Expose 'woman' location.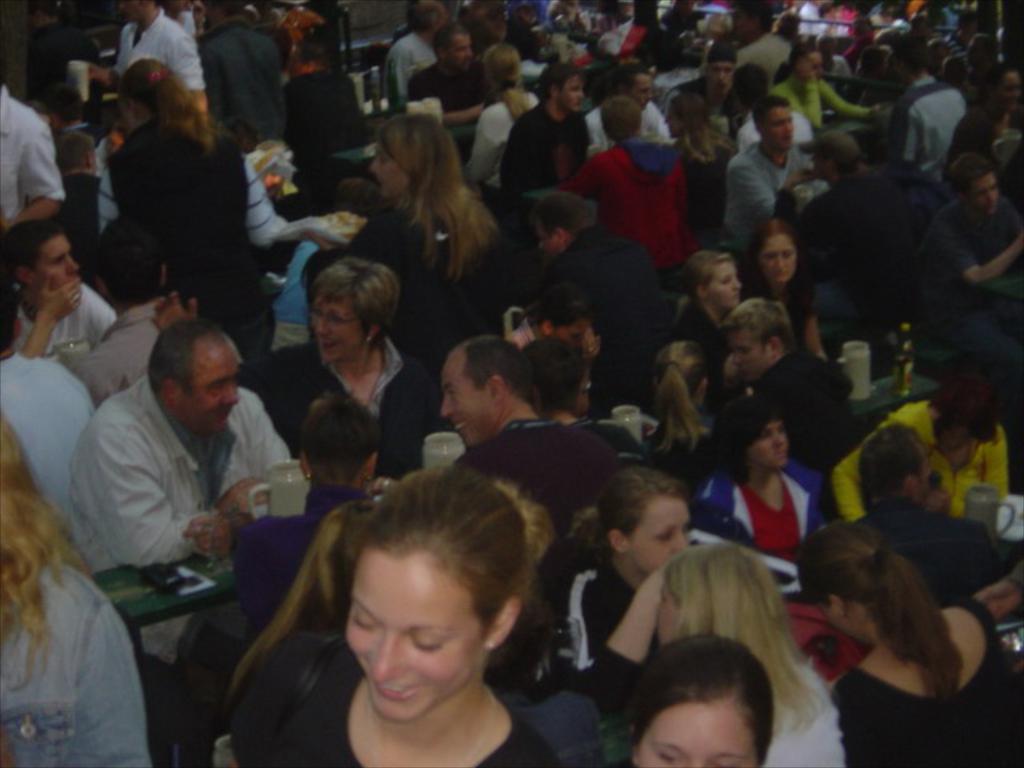
Exposed at 827 373 1005 522.
